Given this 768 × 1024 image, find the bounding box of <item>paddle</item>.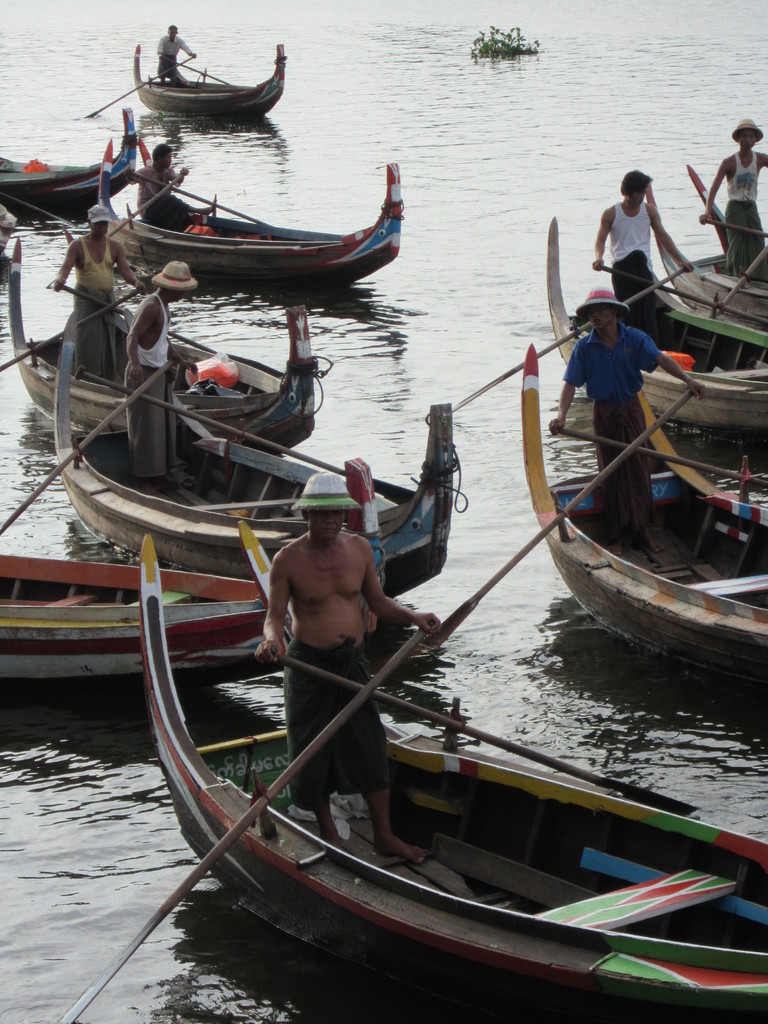
bbox(723, 240, 767, 303).
